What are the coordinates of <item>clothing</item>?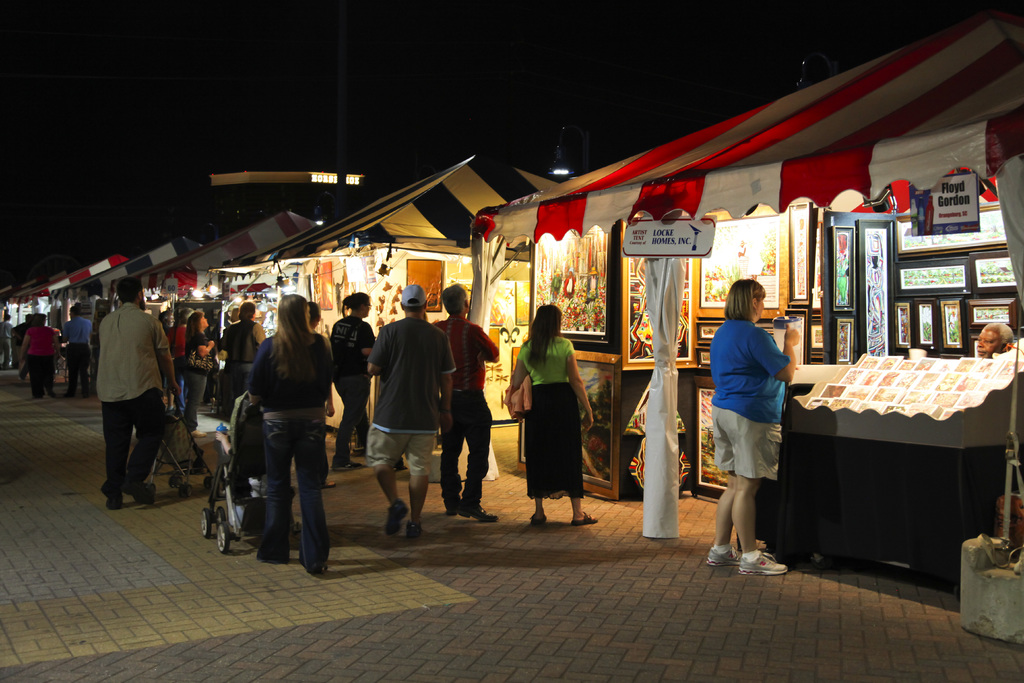
(223, 314, 265, 407).
